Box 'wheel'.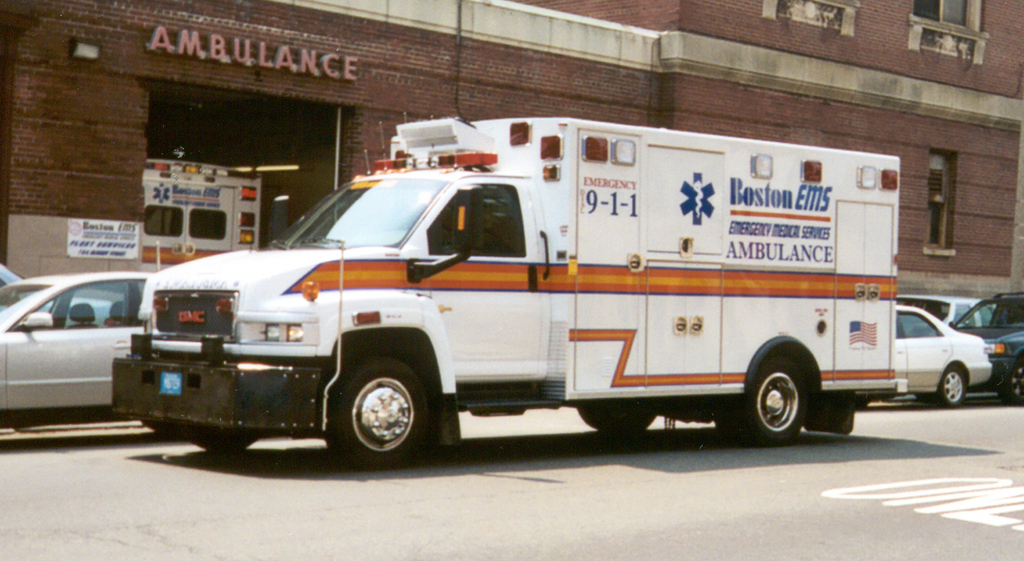
rect(1005, 358, 1023, 407).
